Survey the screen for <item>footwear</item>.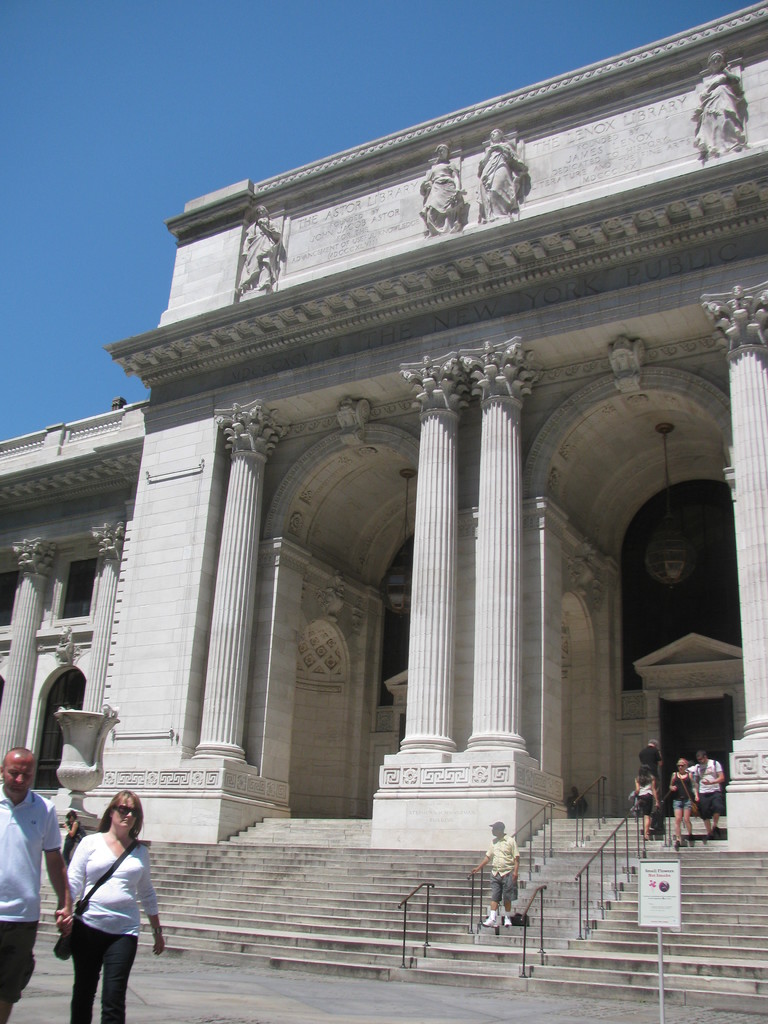
Survey found: Rect(481, 908, 503, 931).
